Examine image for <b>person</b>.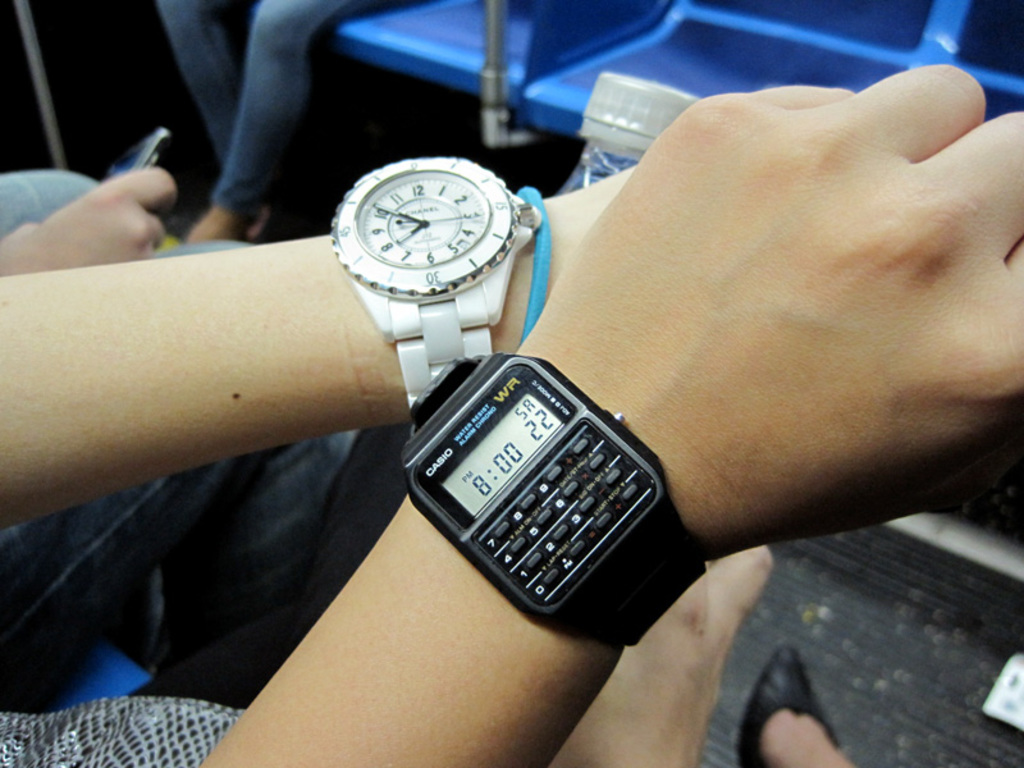
Examination result: {"left": 188, "top": 84, "right": 1023, "bottom": 767}.
